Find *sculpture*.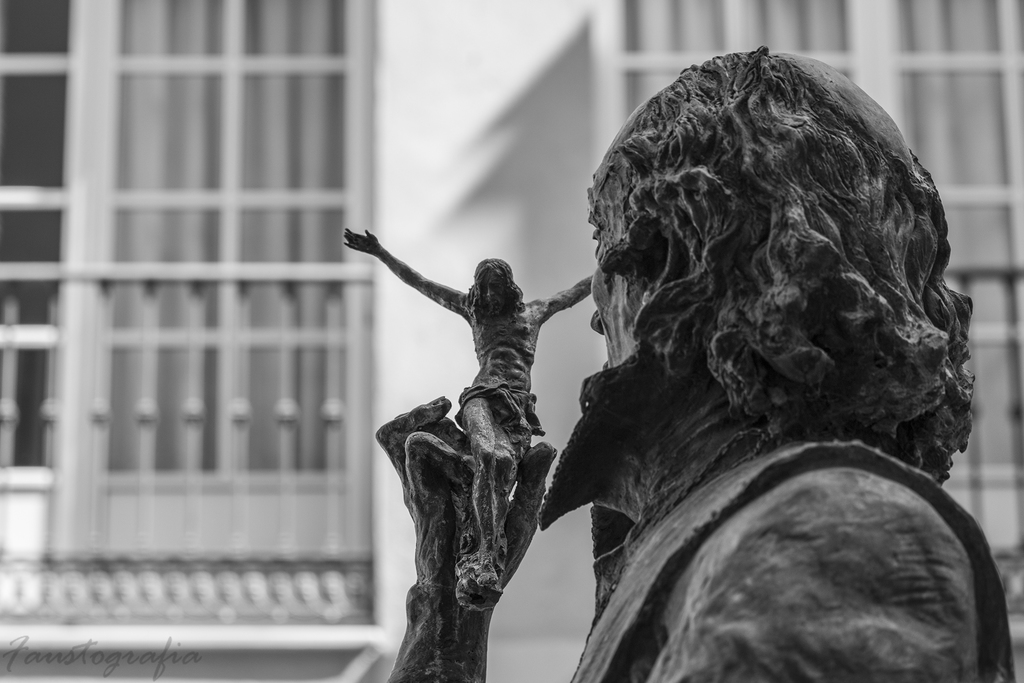
351/188/603/646.
